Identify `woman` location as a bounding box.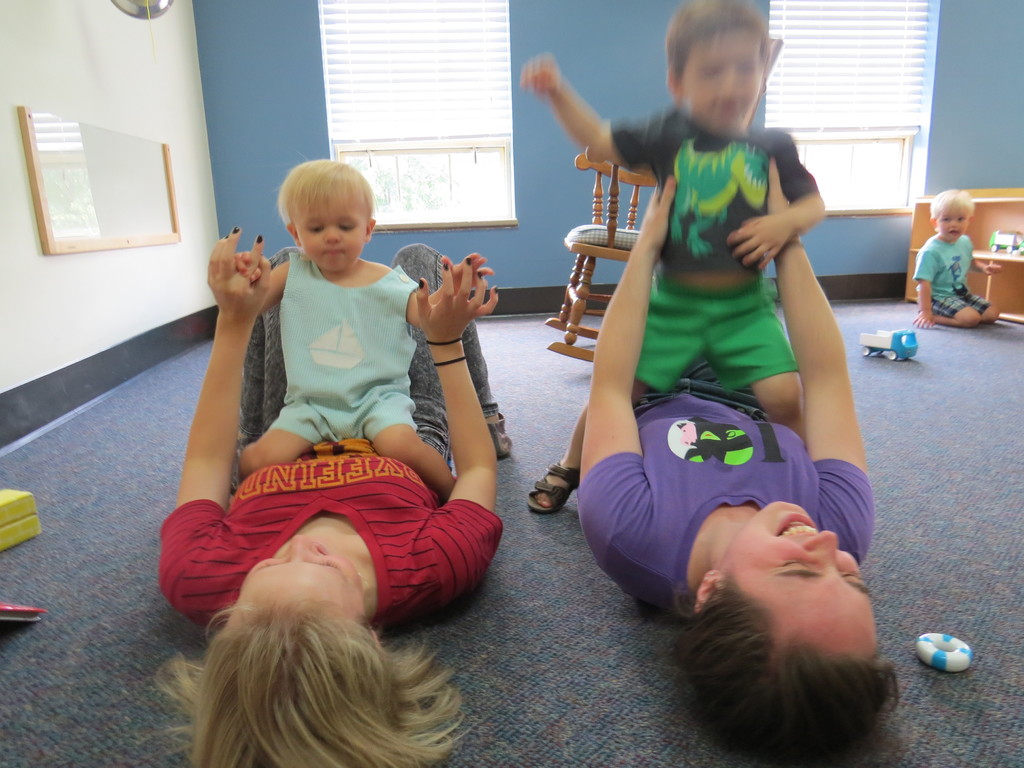
x1=578 y1=156 x2=905 y2=767.
